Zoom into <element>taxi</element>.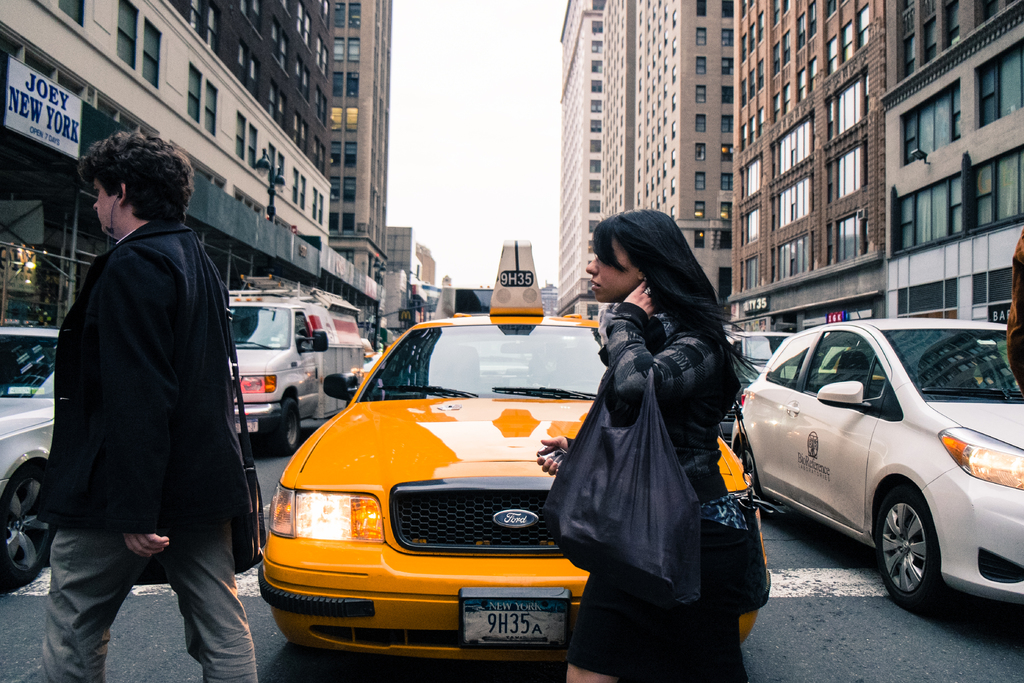
Zoom target: region(258, 242, 775, 669).
